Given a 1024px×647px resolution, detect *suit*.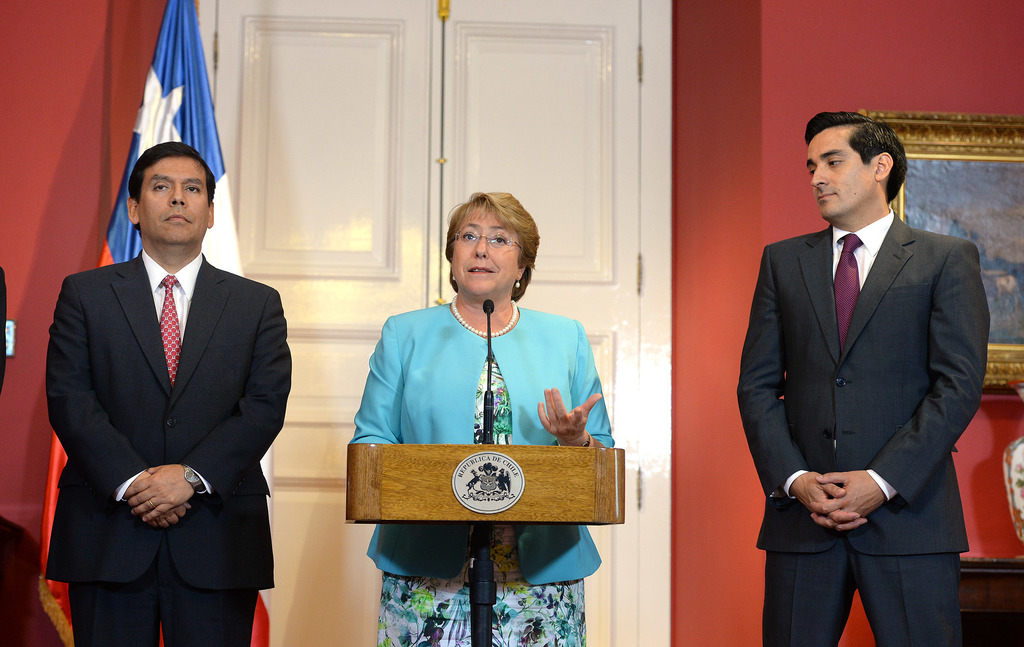
rect(742, 90, 990, 646).
